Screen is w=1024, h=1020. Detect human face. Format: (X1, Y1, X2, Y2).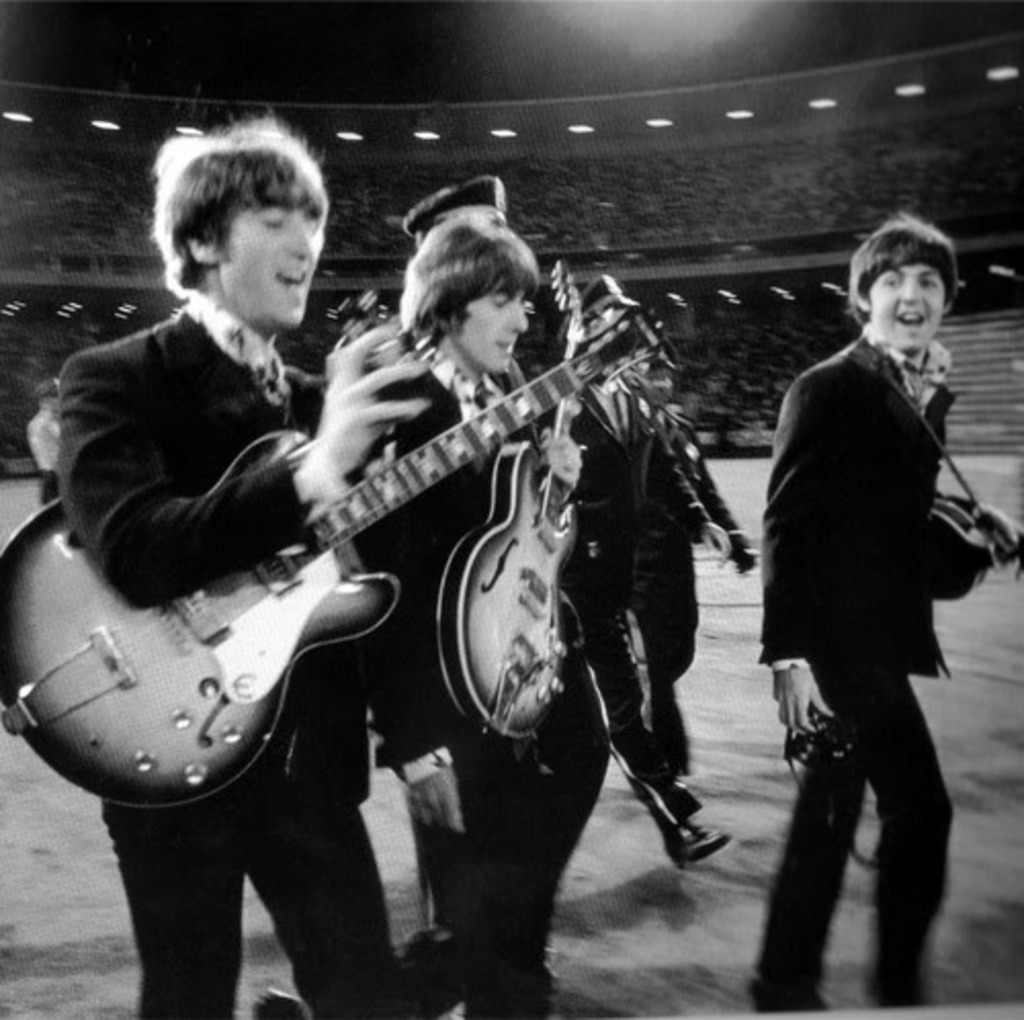
(455, 287, 530, 375).
